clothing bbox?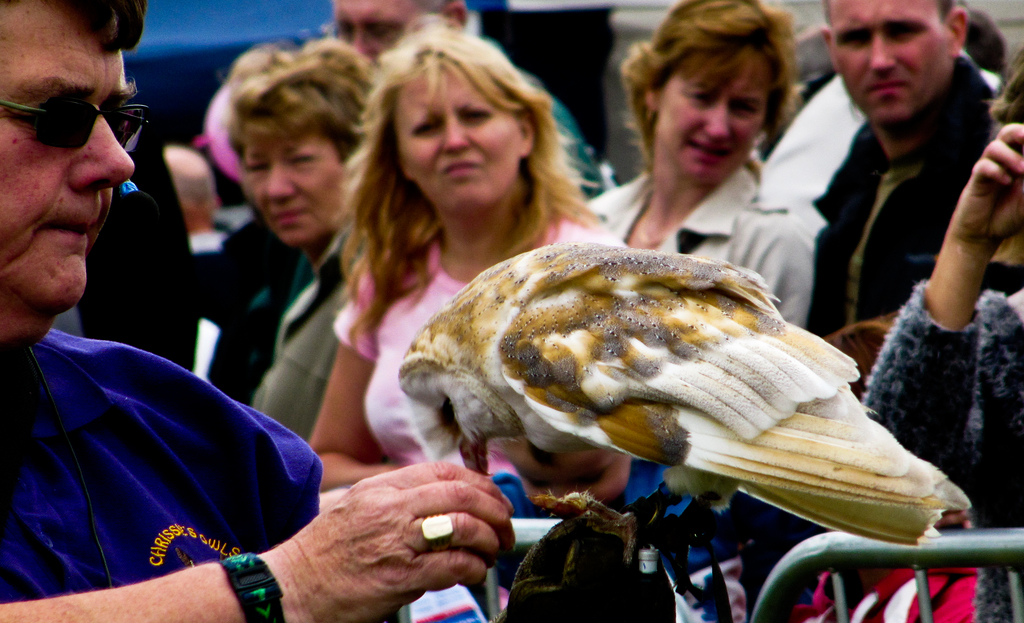
<region>849, 289, 1023, 622</region>
